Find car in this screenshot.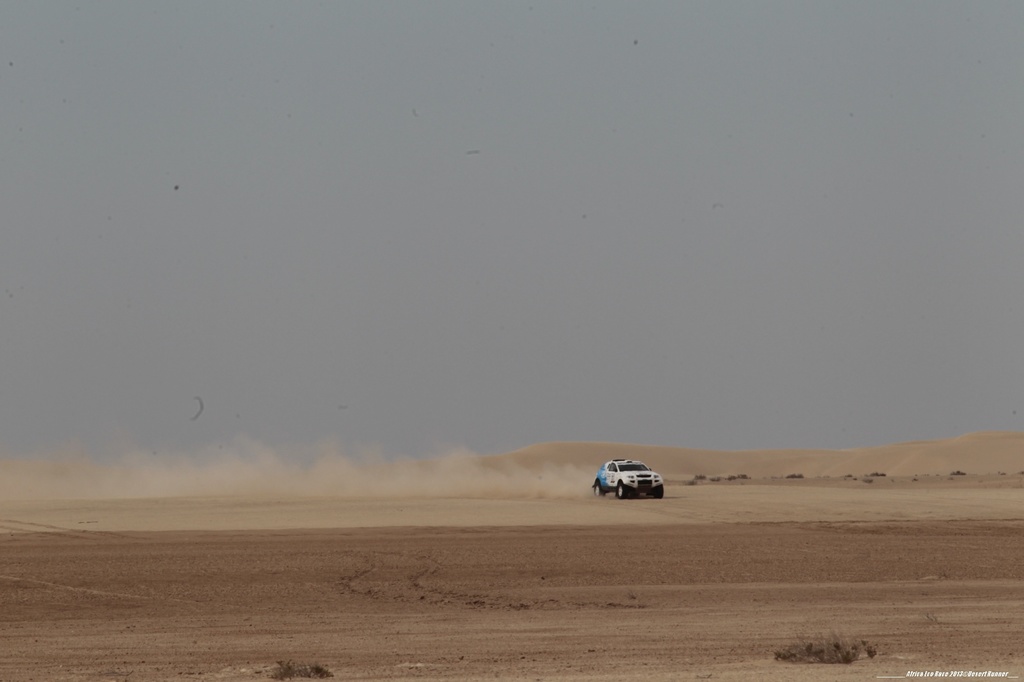
The bounding box for car is BBox(593, 459, 666, 501).
